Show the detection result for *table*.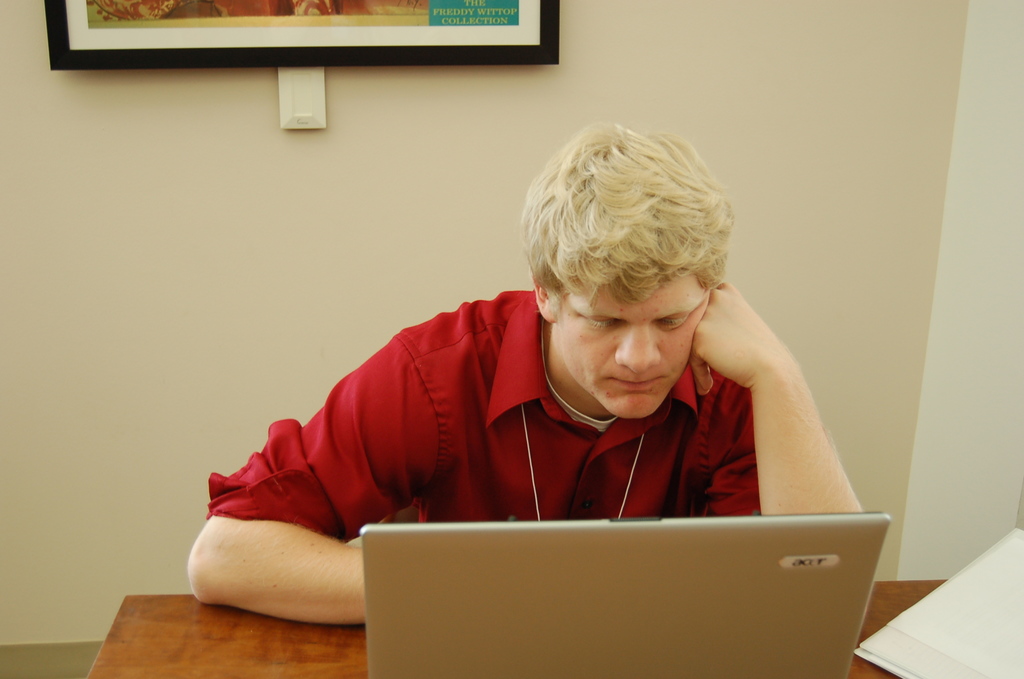
BBox(90, 579, 1023, 678).
